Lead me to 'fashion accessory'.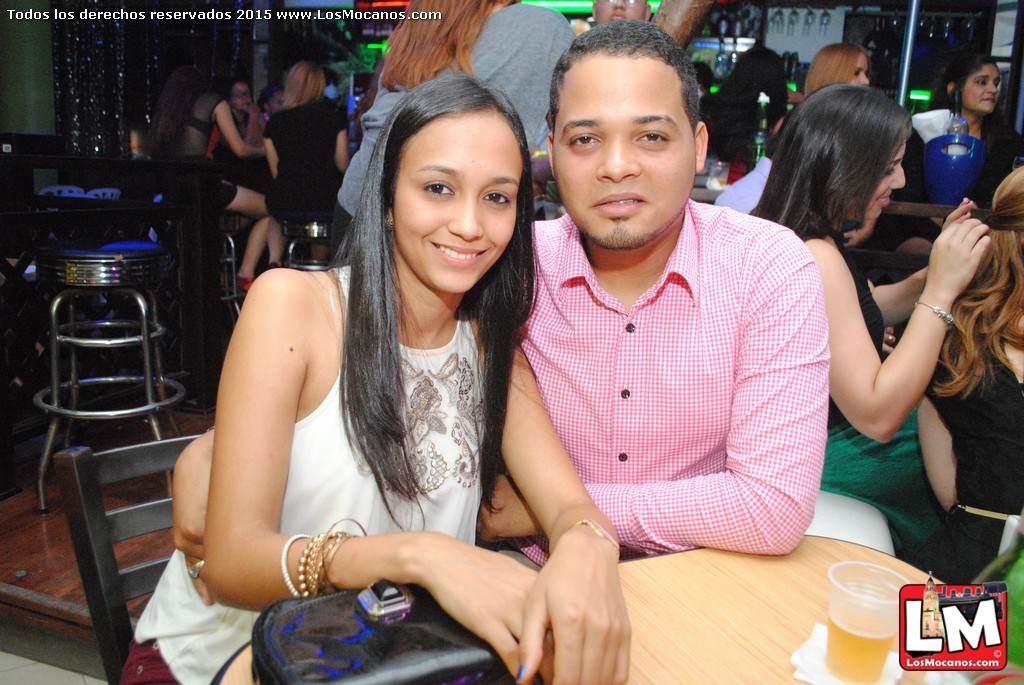
Lead to locate(184, 548, 203, 584).
